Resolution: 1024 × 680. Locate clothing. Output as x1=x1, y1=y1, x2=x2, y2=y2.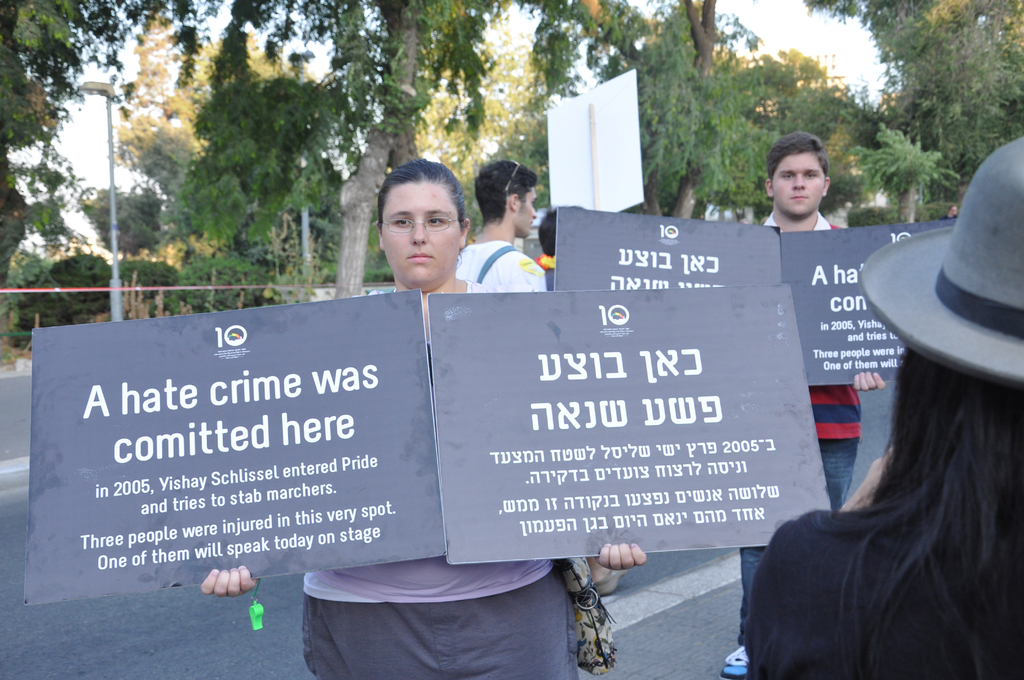
x1=453, y1=236, x2=570, y2=321.
